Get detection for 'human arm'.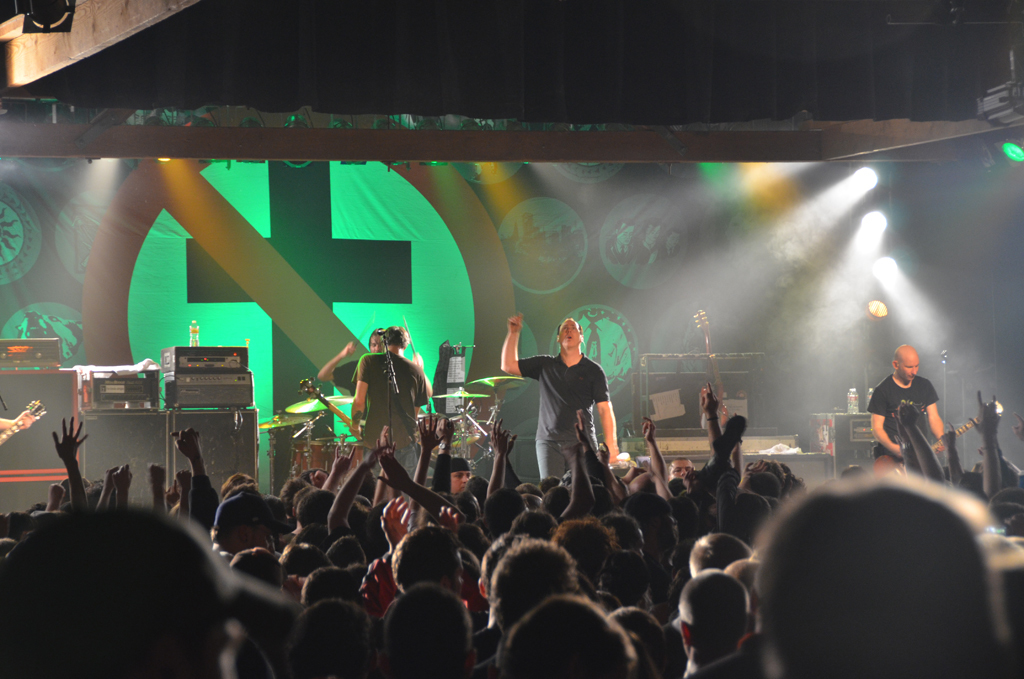
Detection: (left=86, top=458, right=112, bottom=512).
